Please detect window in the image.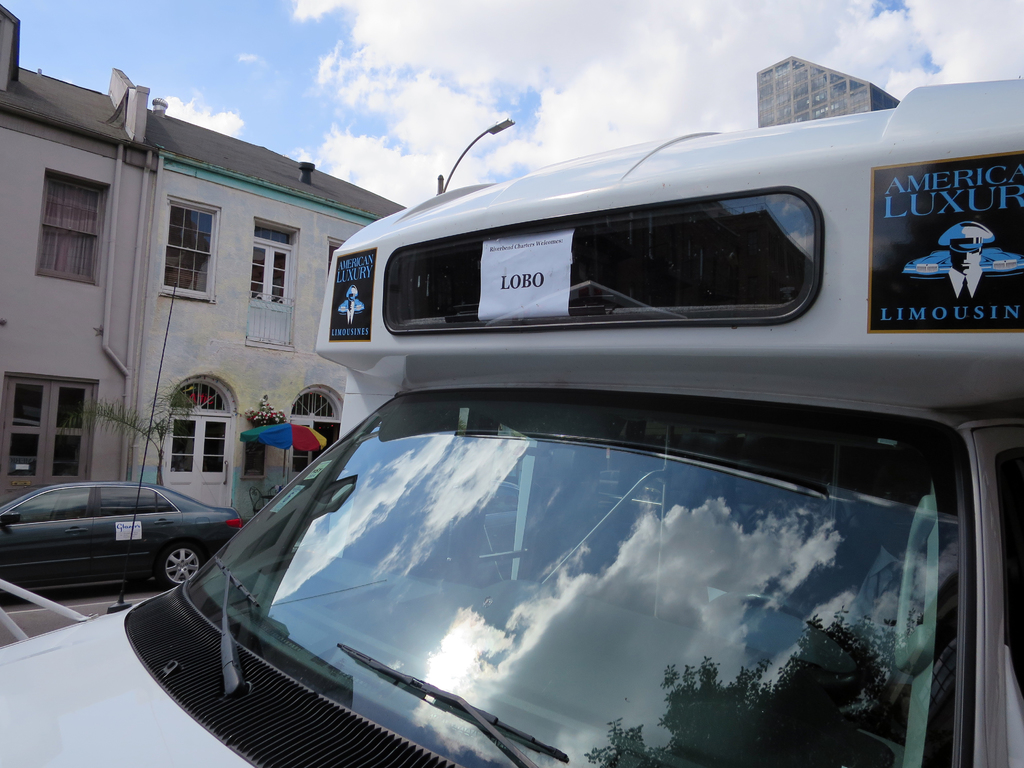
<box>244,217,297,352</box>.
